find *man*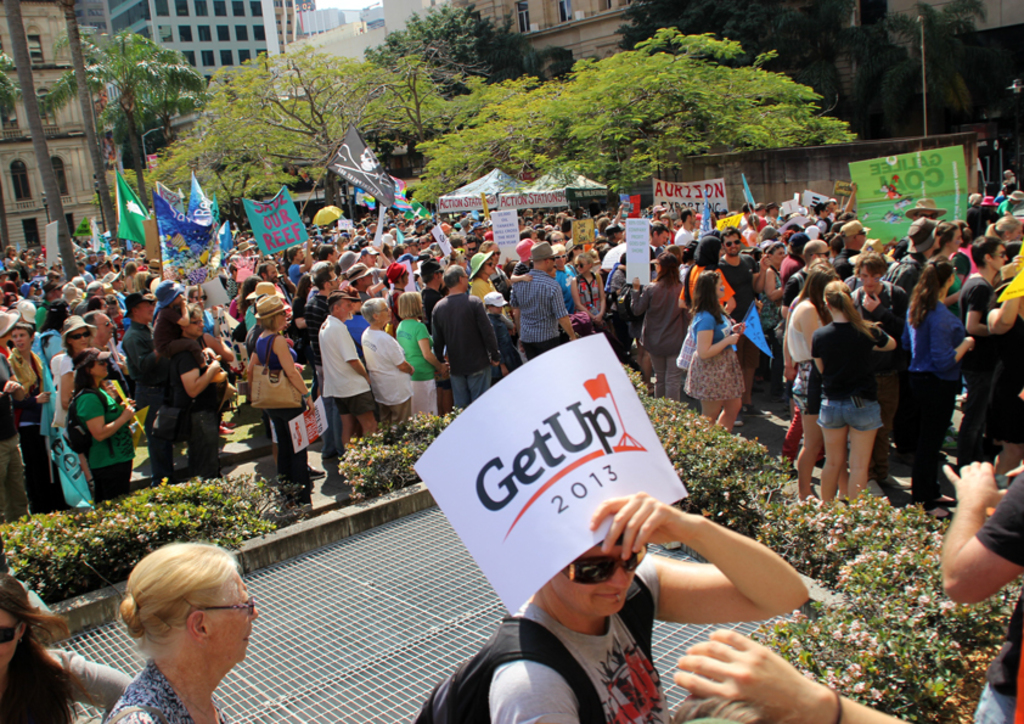
box=[506, 229, 574, 358]
